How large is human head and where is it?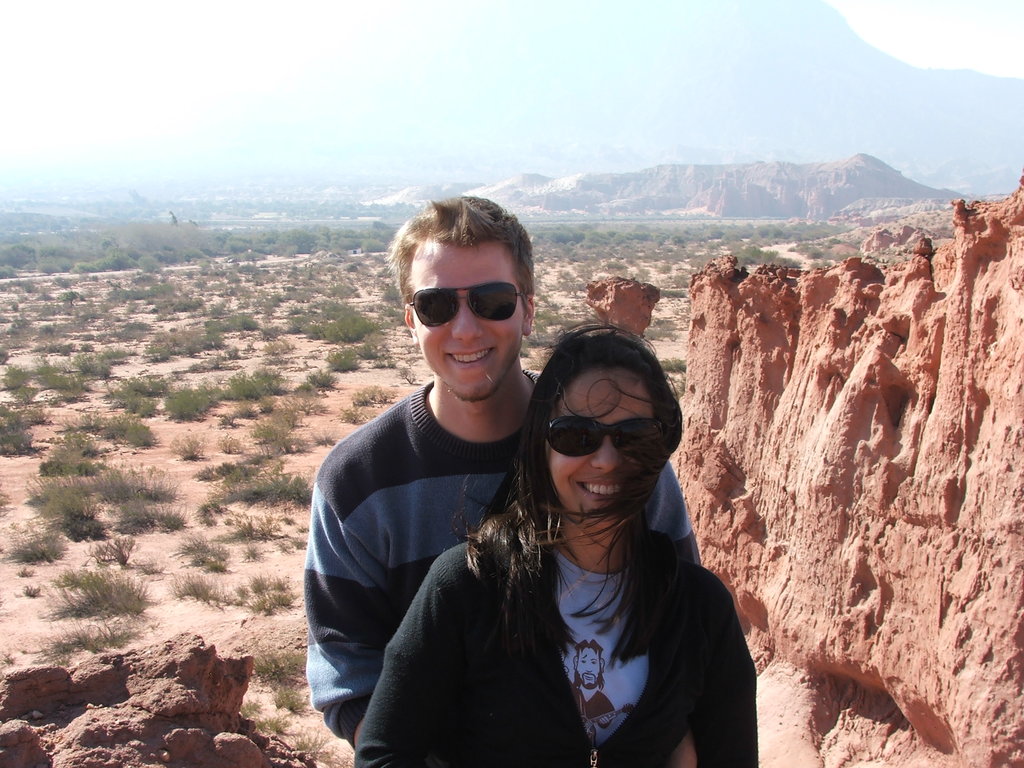
Bounding box: [531, 323, 675, 524].
